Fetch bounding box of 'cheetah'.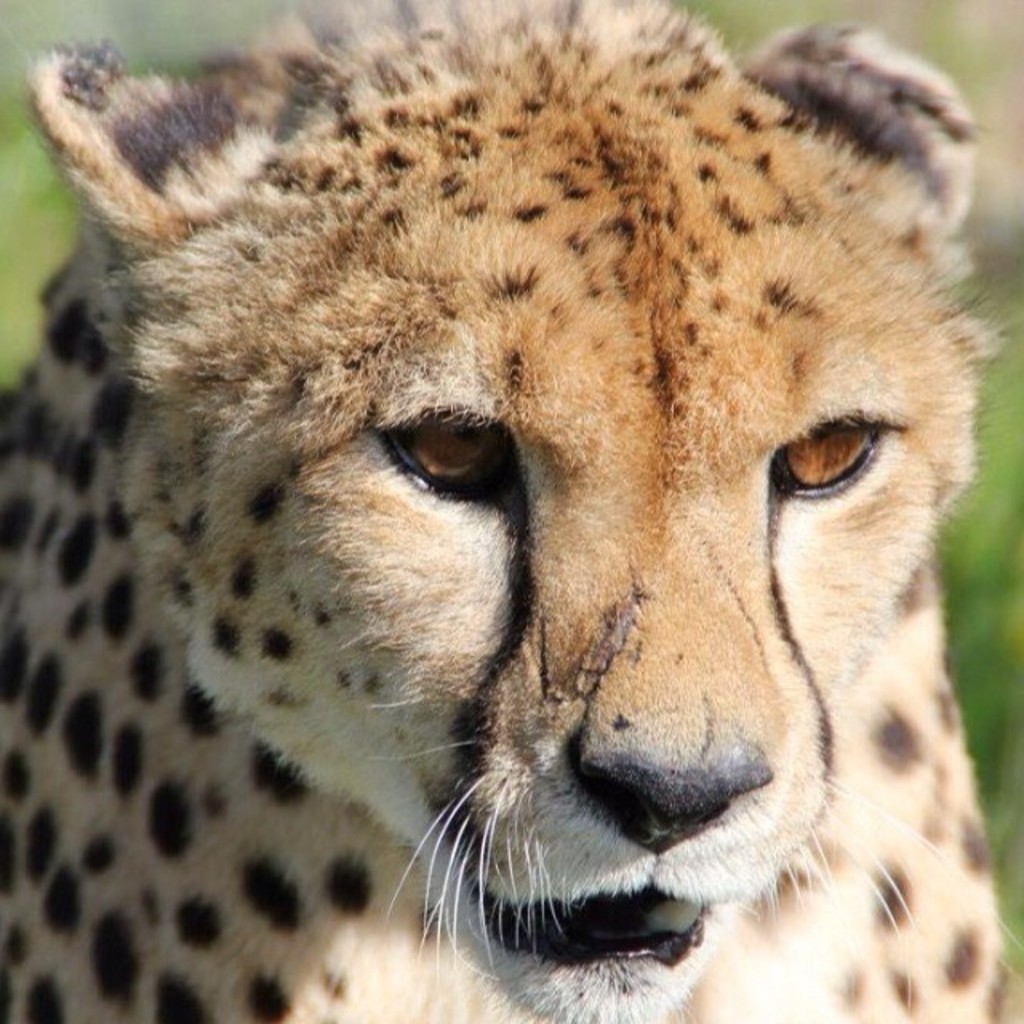
Bbox: box=[0, 0, 1022, 1022].
